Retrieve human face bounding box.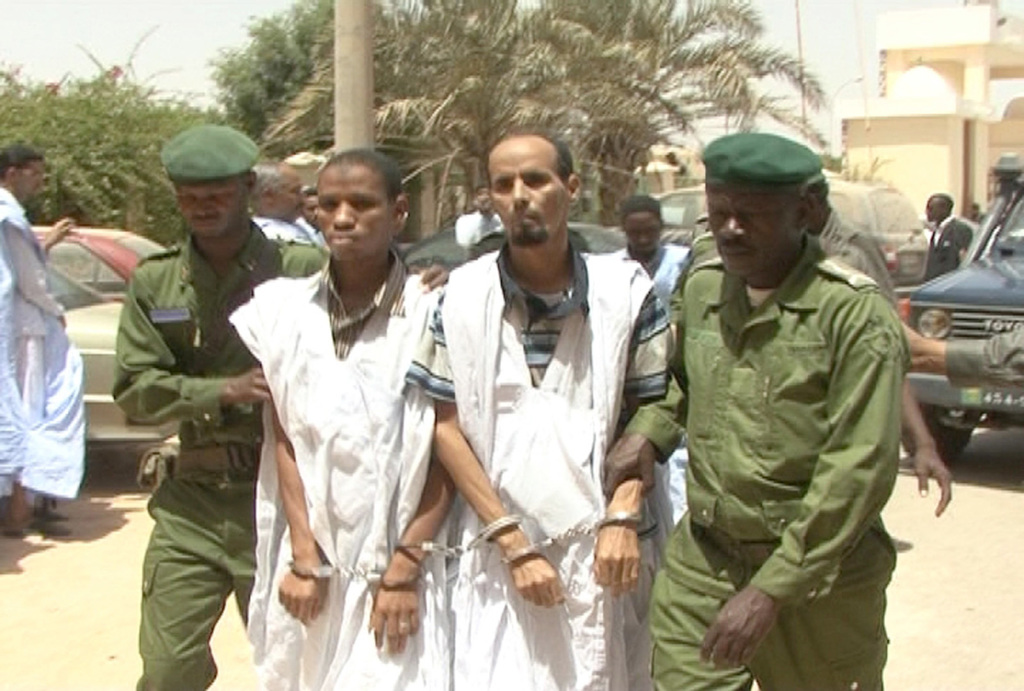
Bounding box: bbox=(917, 187, 941, 225).
